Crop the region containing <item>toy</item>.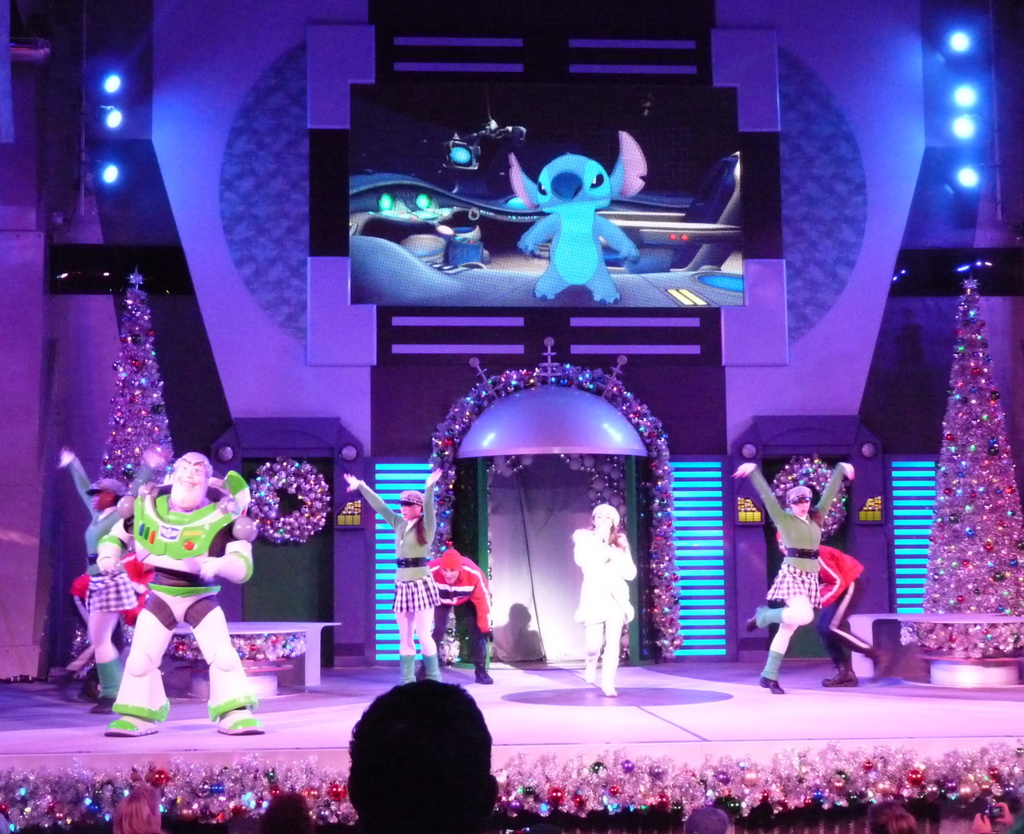
Crop region: 83, 449, 260, 734.
